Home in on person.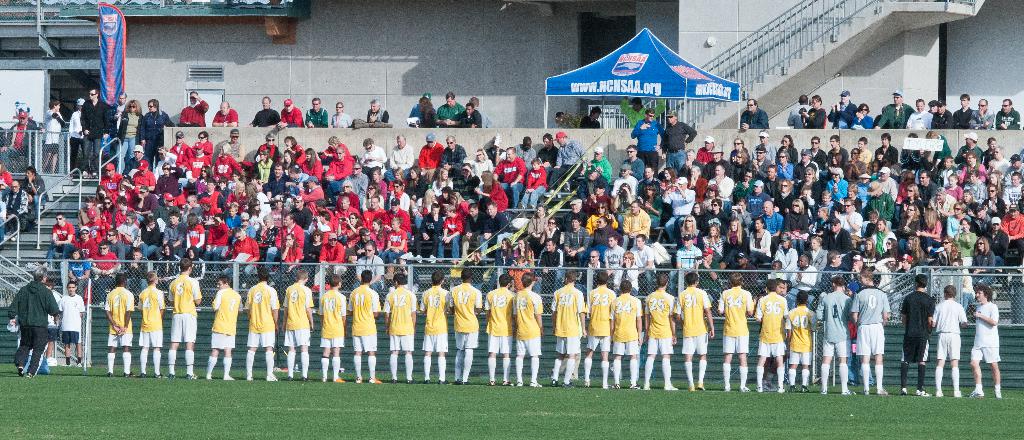
Homed in at [2,112,39,171].
